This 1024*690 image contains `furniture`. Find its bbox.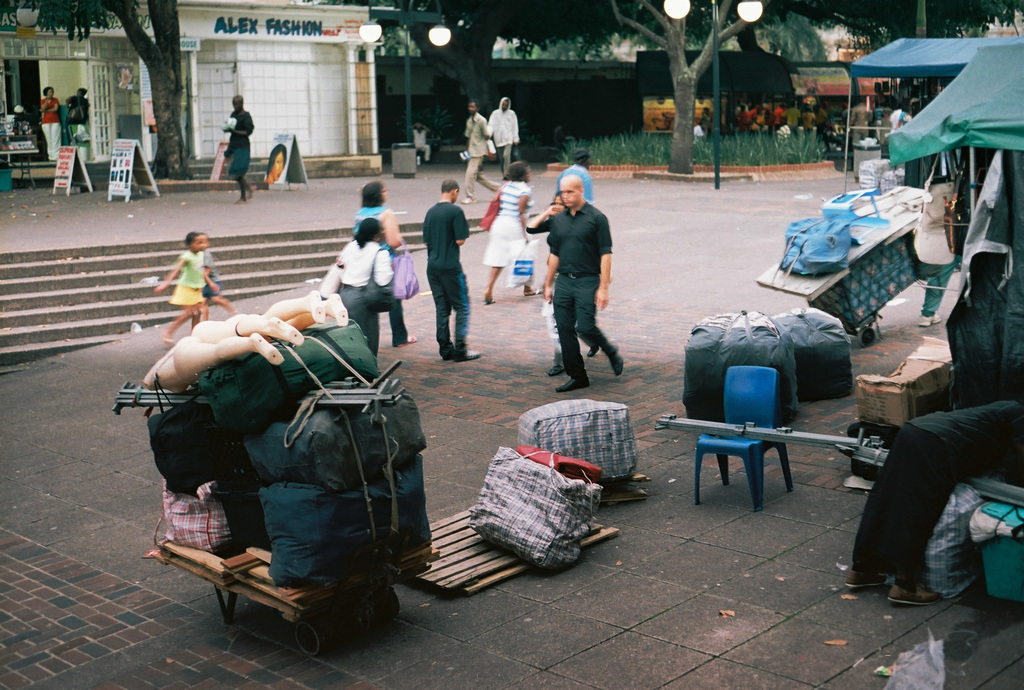
bbox=(693, 366, 793, 513).
